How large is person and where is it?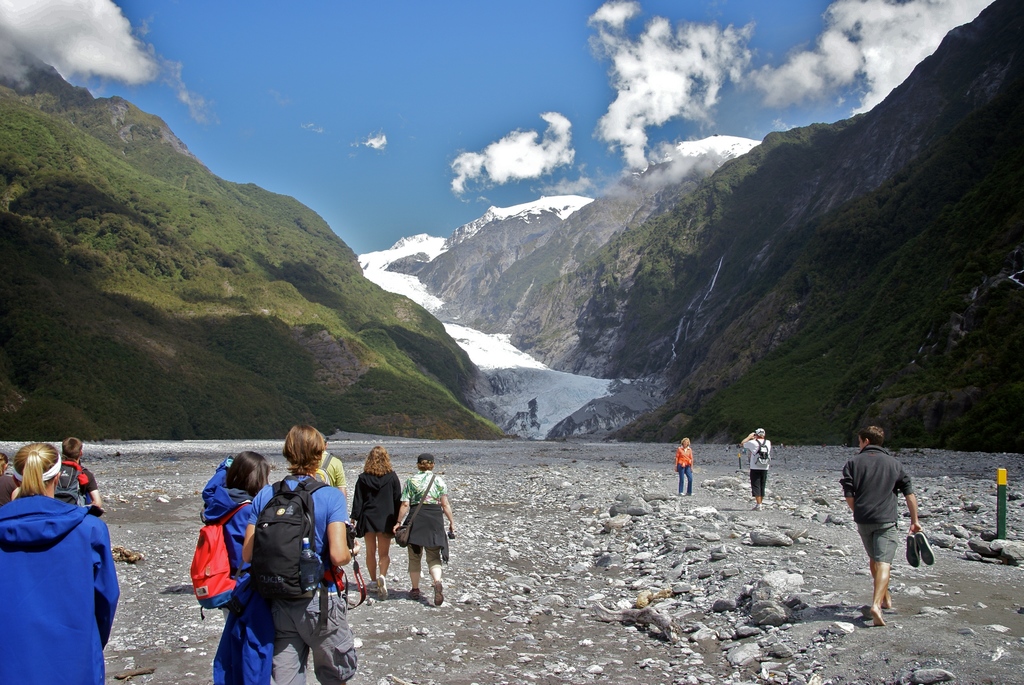
Bounding box: bbox(216, 425, 361, 684).
